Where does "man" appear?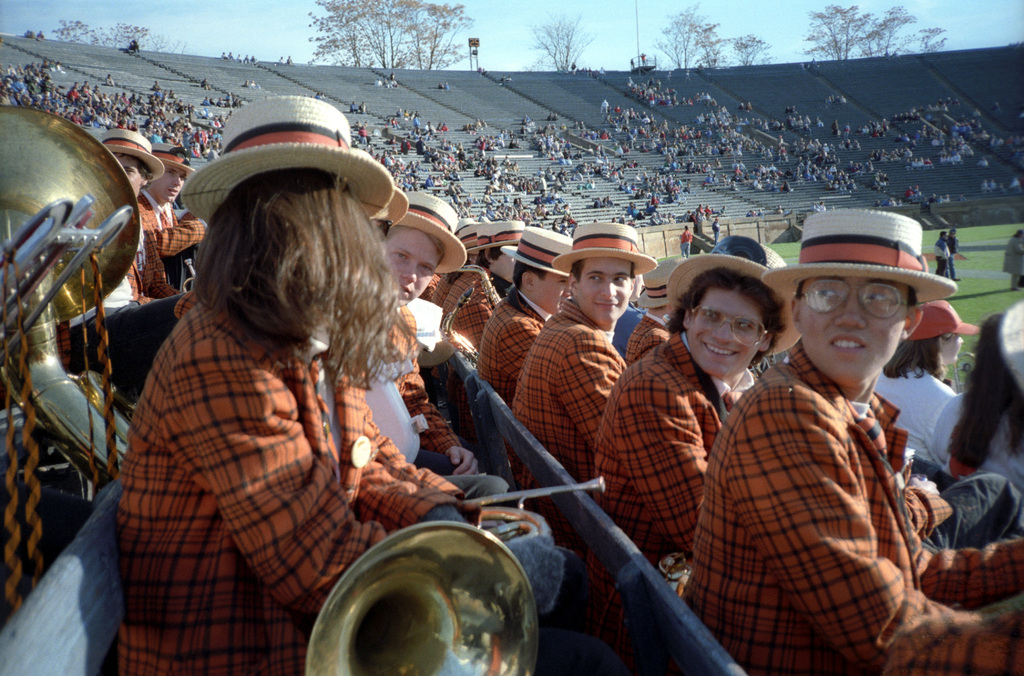
Appears at locate(694, 215, 968, 673).
